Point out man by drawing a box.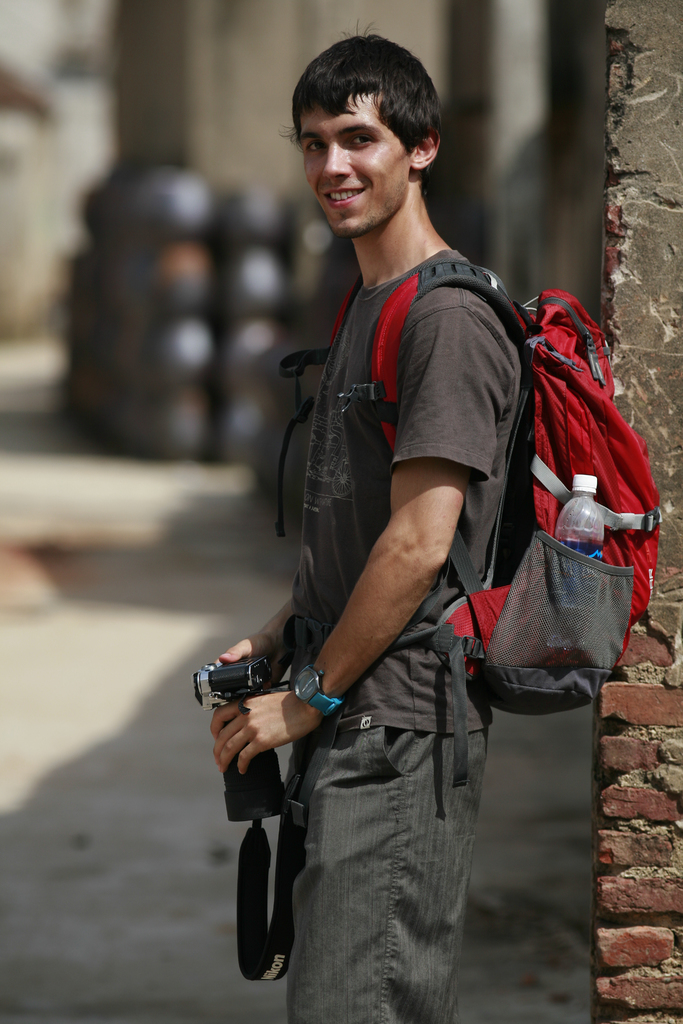
{"x1": 202, "y1": 214, "x2": 535, "y2": 1023}.
